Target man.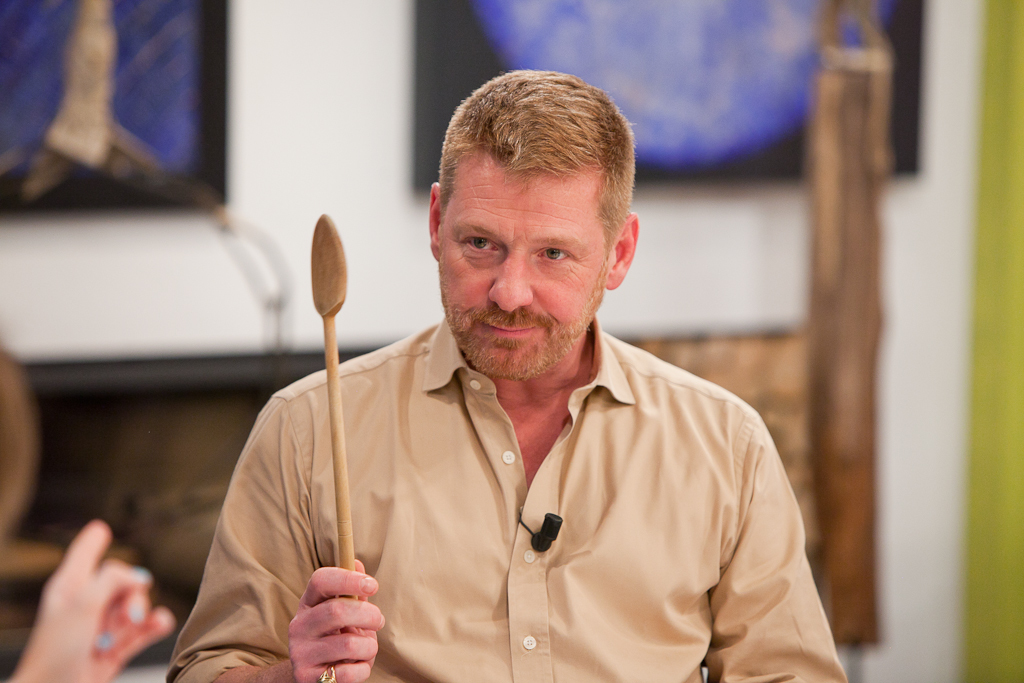
Target region: crop(222, 97, 840, 660).
